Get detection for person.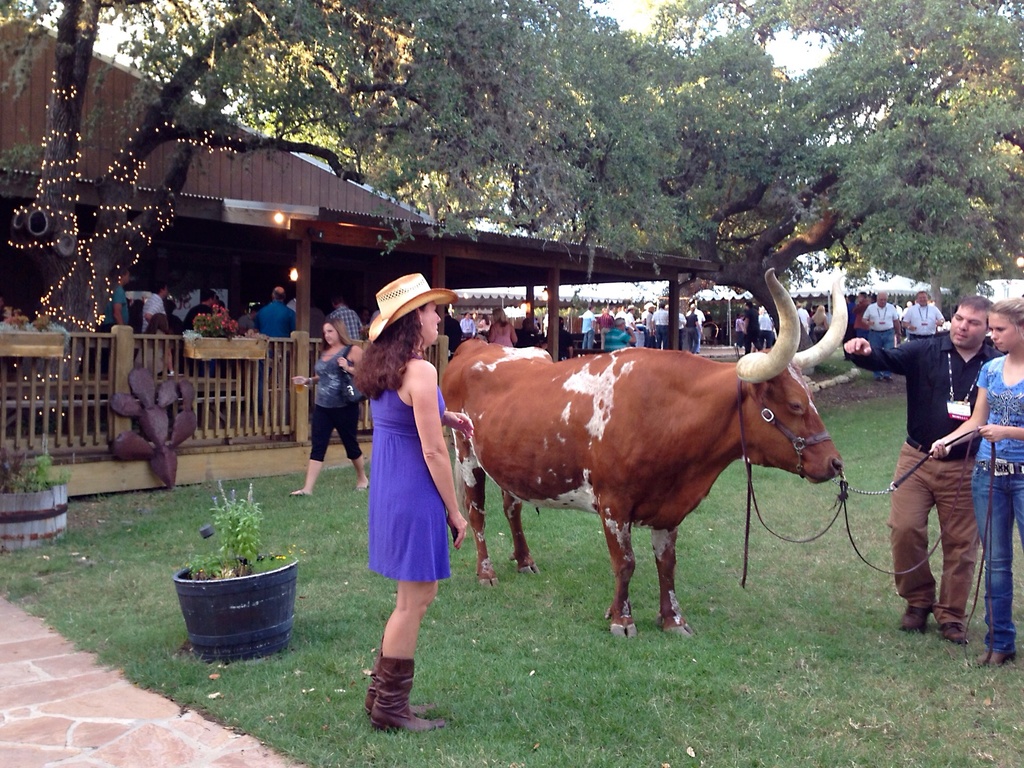
Detection: select_region(489, 308, 518, 355).
